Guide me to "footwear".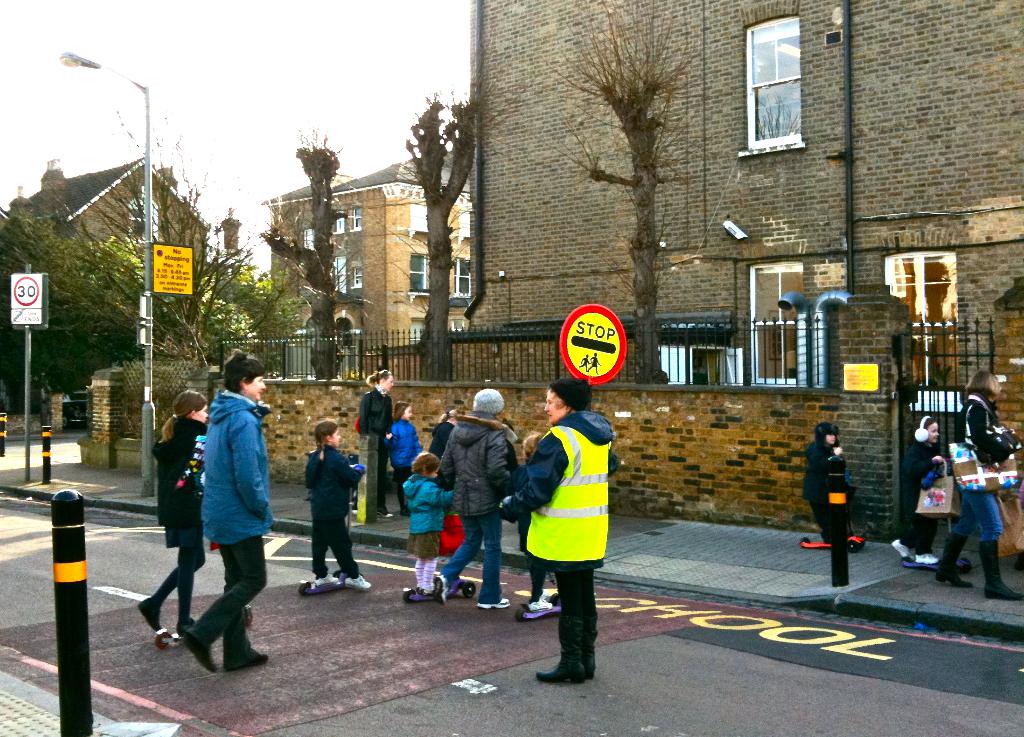
Guidance: region(349, 499, 358, 512).
